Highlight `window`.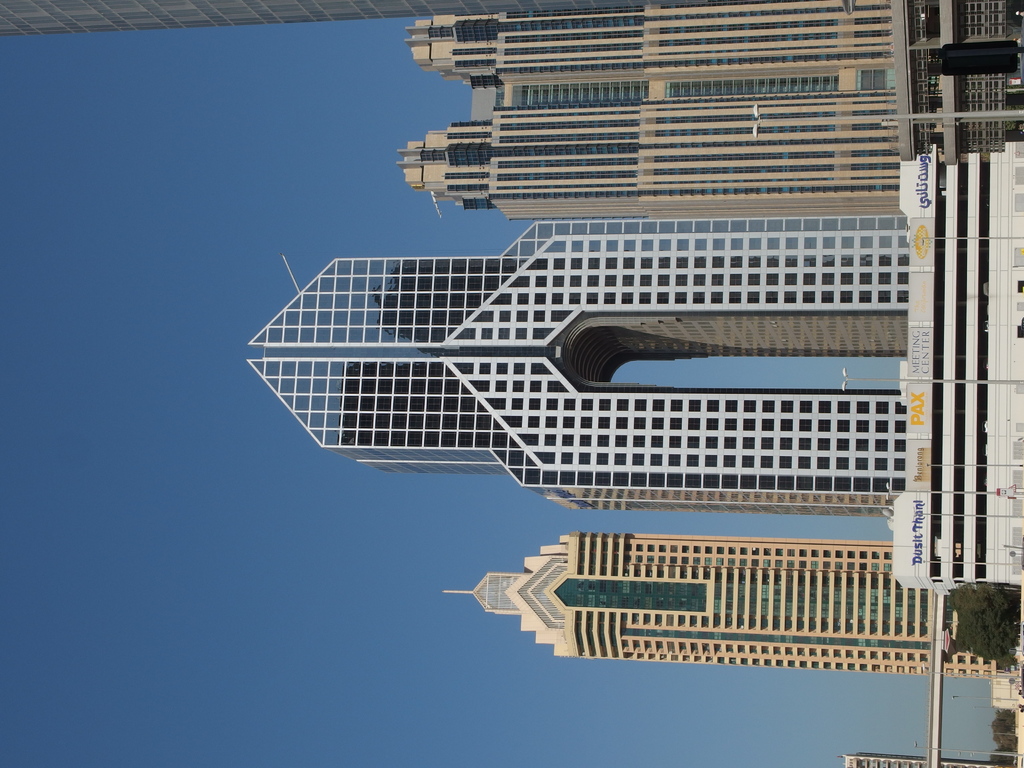
Highlighted region: box(874, 440, 888, 451).
